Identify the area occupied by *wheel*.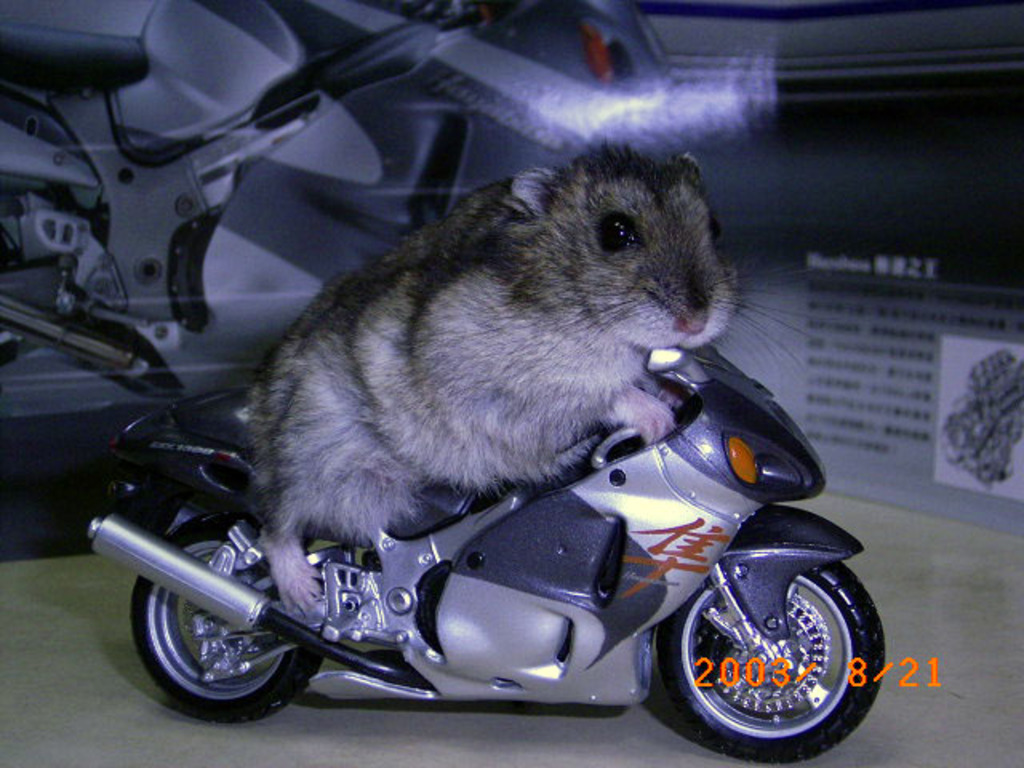
Area: bbox=[122, 515, 339, 734].
